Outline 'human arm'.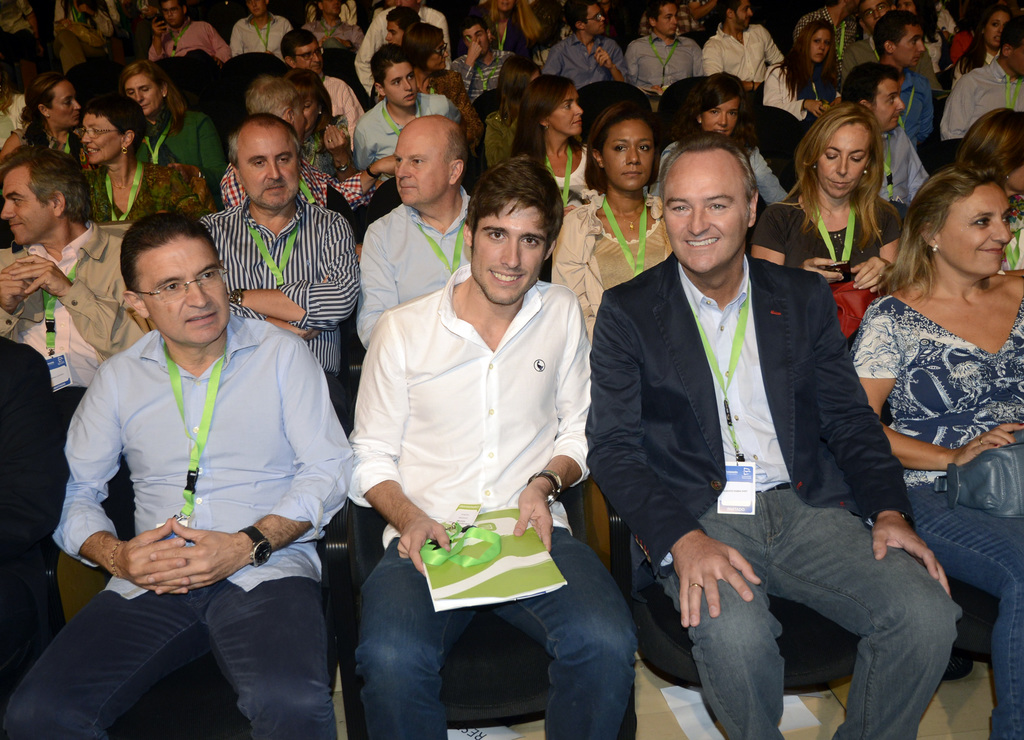
Outline: bbox(915, 44, 947, 92).
